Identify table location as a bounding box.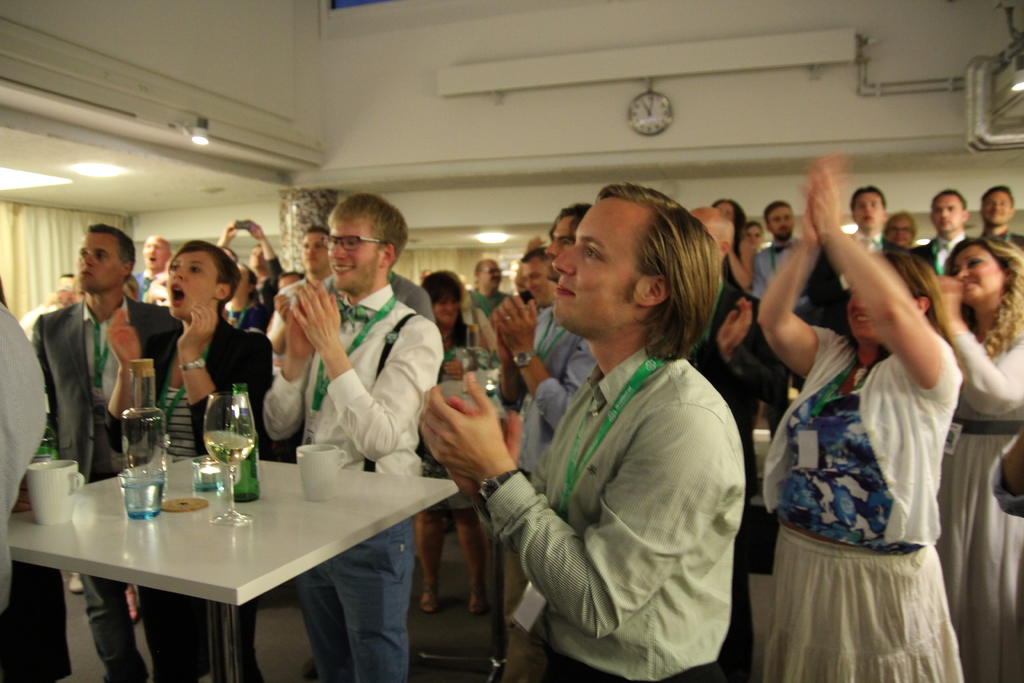
select_region(12, 458, 472, 682).
